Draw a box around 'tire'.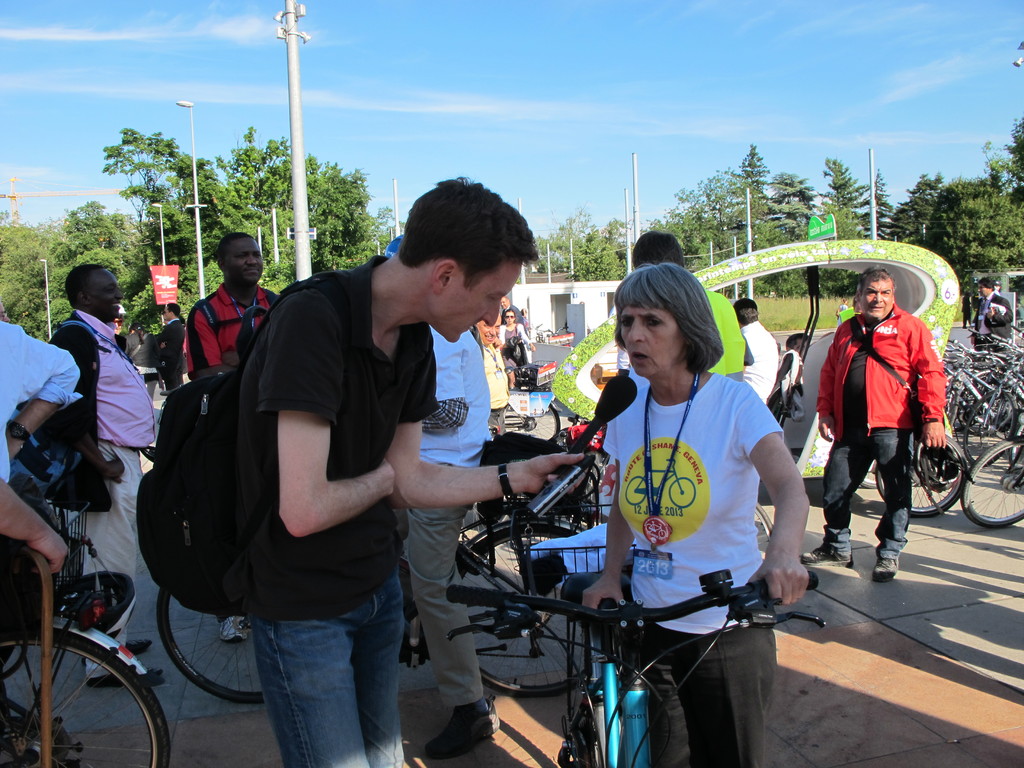
<region>873, 433, 964, 519</region>.
